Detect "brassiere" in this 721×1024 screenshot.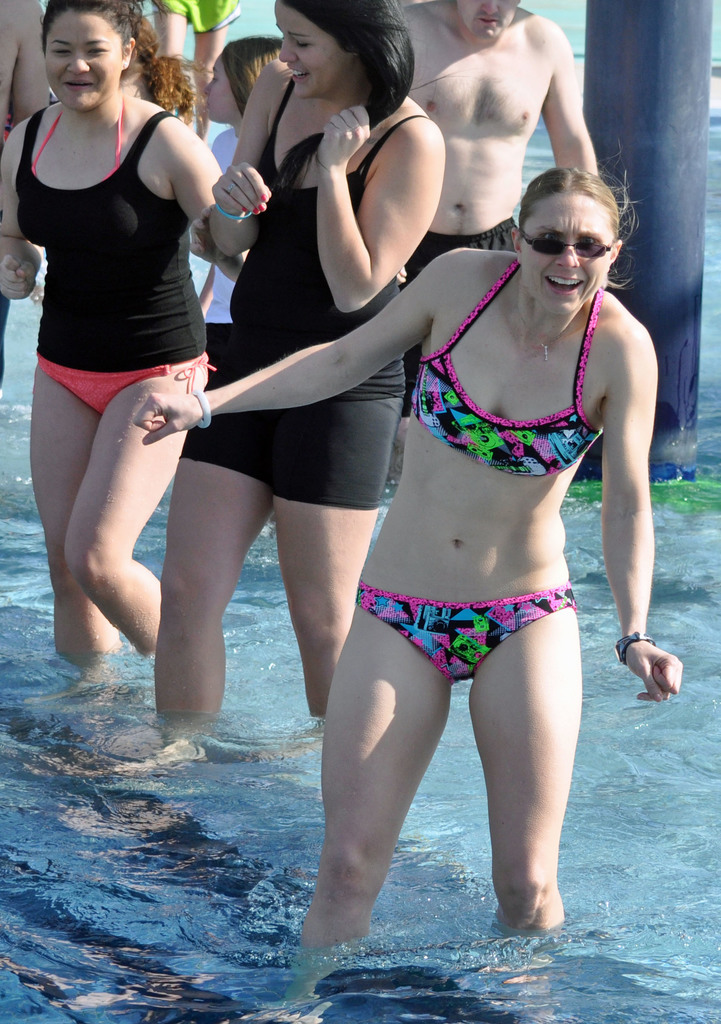
Detection: box(426, 284, 626, 491).
